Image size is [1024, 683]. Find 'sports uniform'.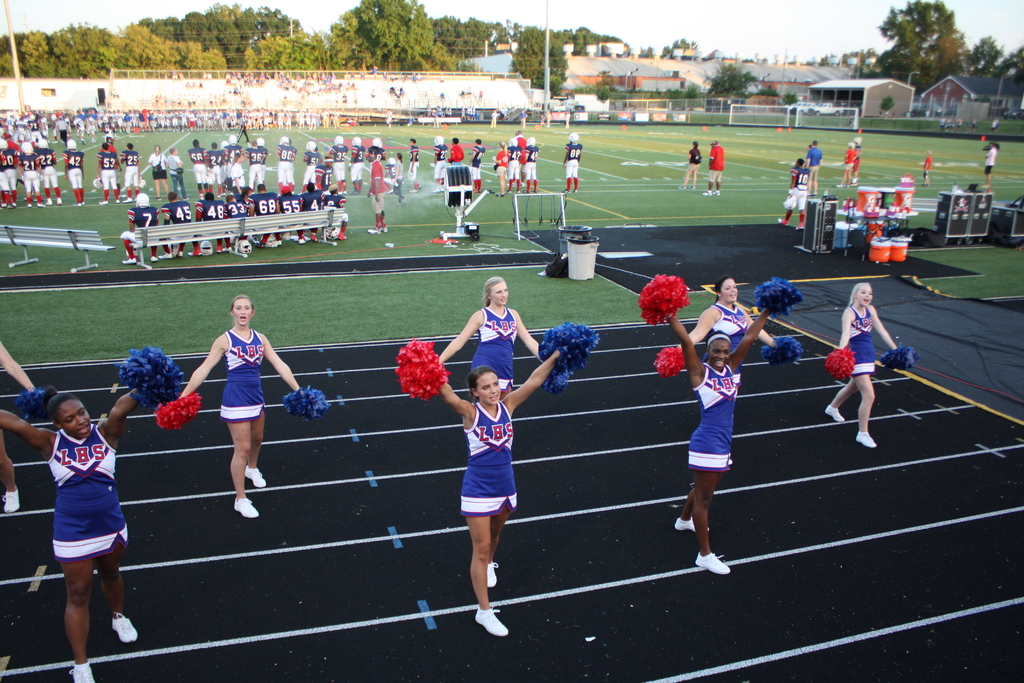
x1=97 y1=151 x2=120 y2=201.
